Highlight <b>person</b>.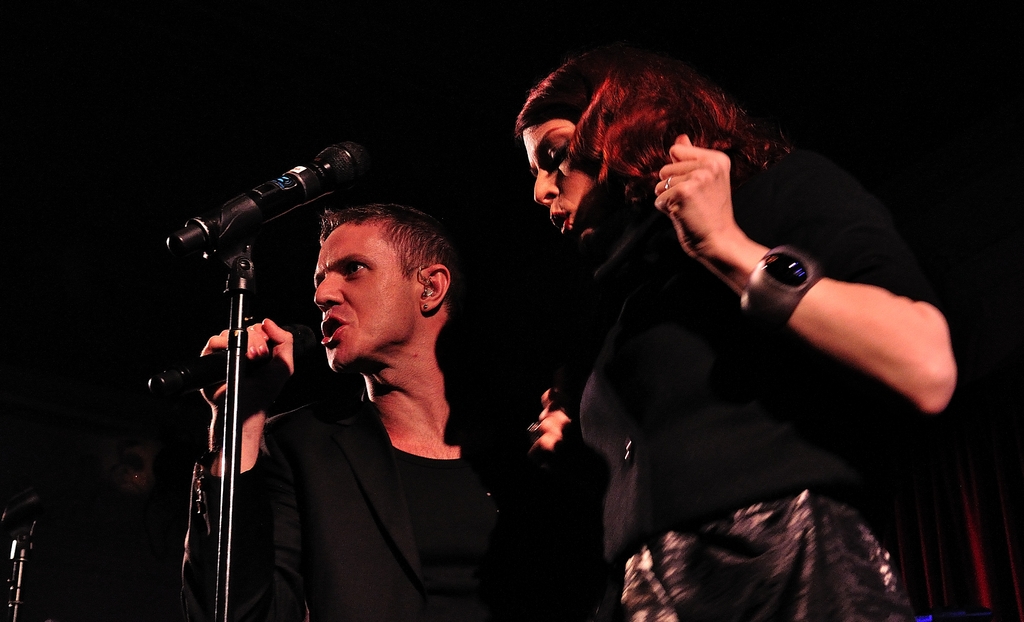
Highlighted region: bbox(513, 43, 959, 621).
